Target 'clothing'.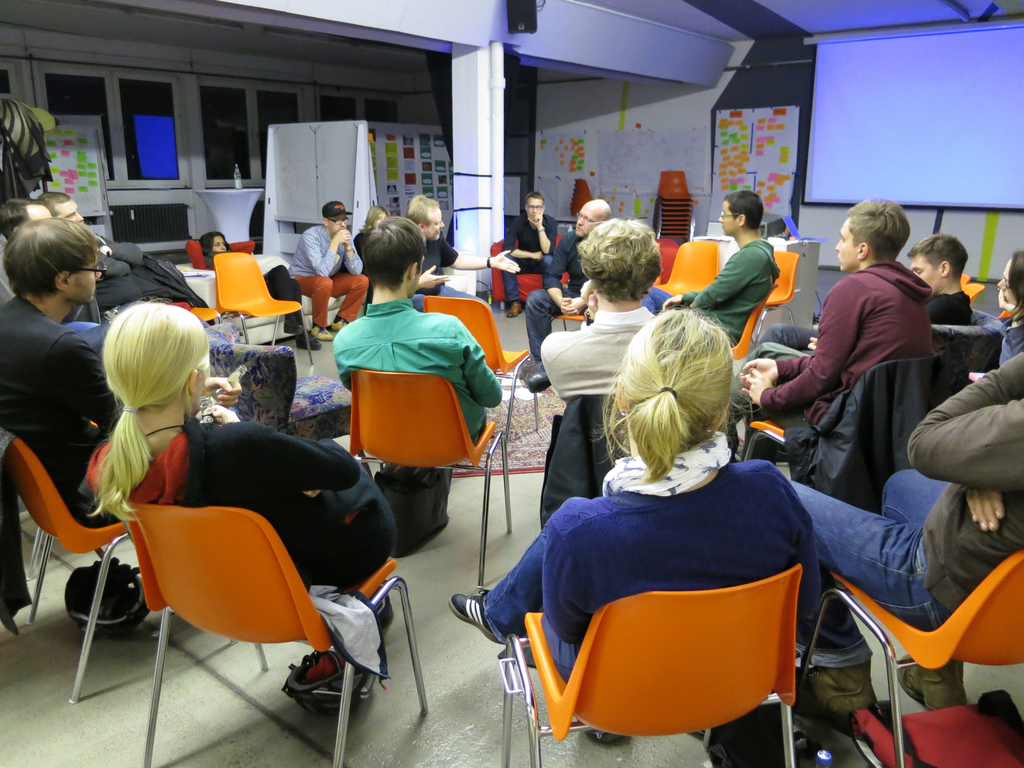
Target region: 511, 402, 840, 757.
